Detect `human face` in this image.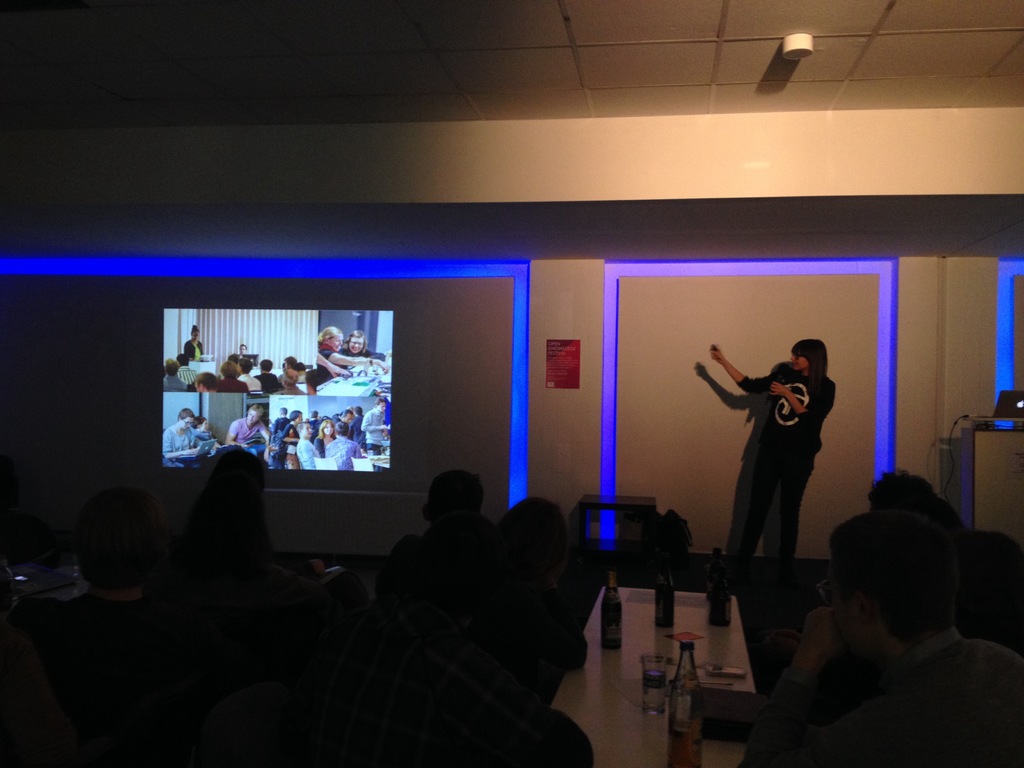
Detection: bbox=[330, 337, 341, 349].
